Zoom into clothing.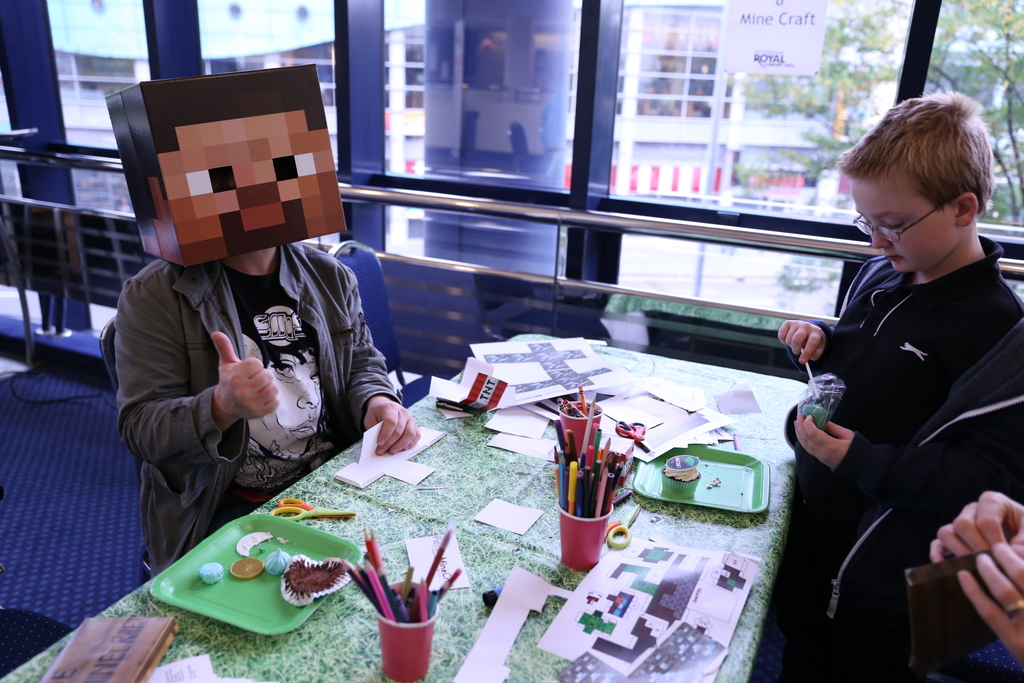
Zoom target: detection(785, 232, 1020, 682).
